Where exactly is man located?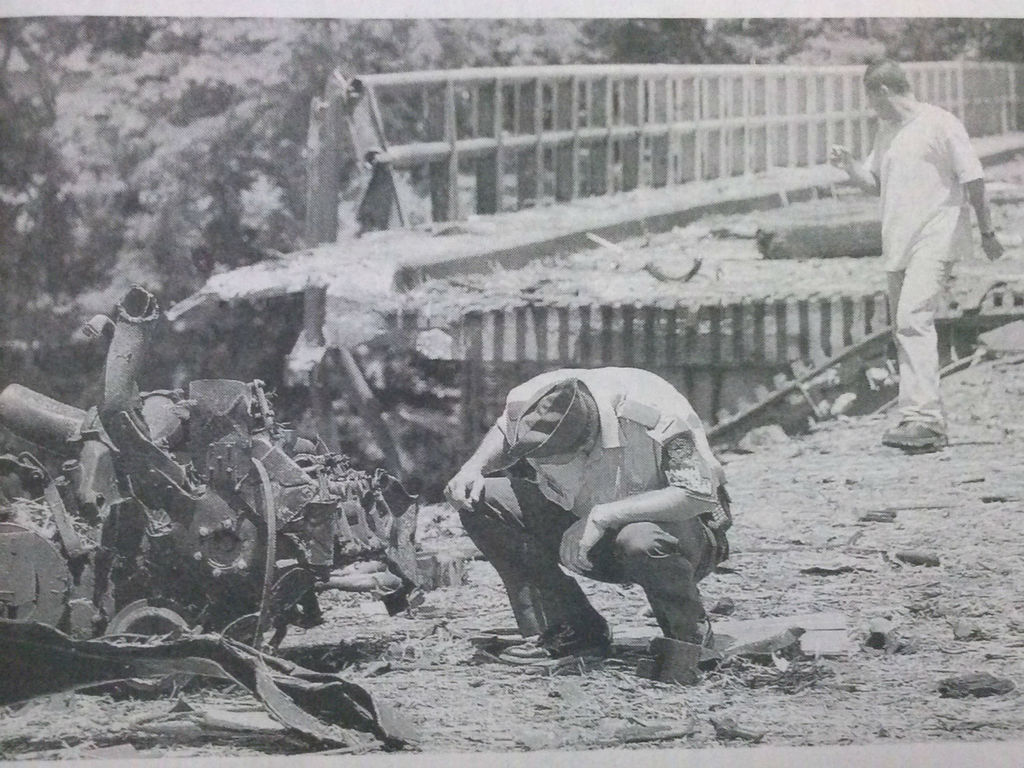
Its bounding box is 840, 59, 999, 462.
